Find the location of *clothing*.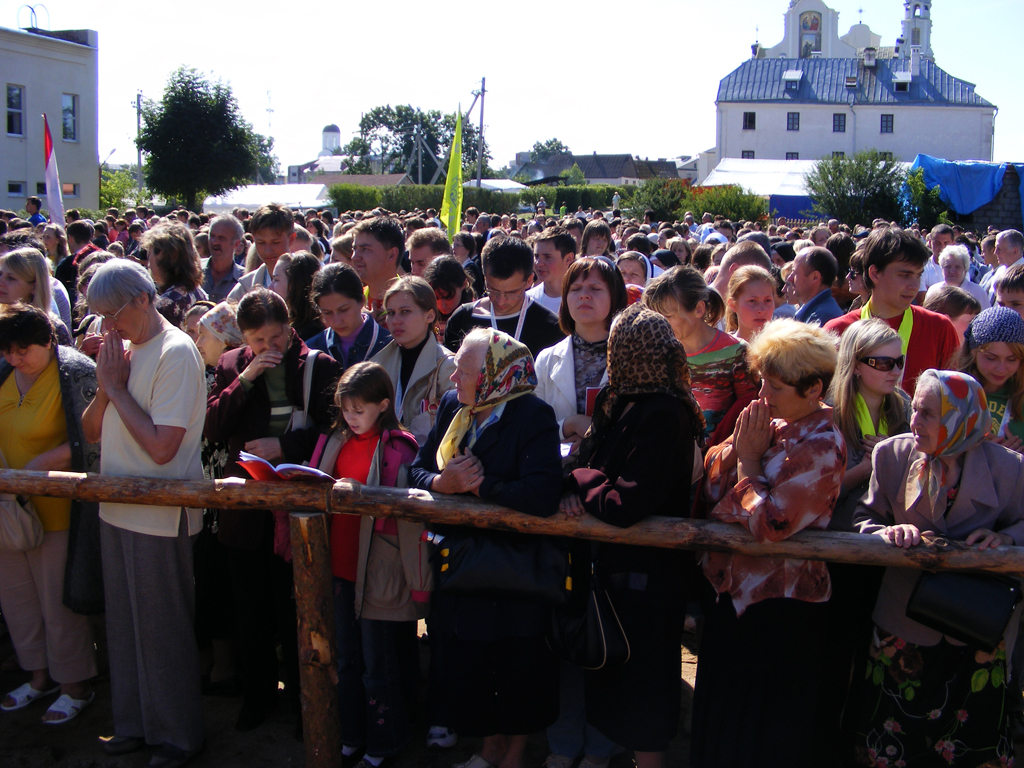
Location: pyautogui.locateOnScreen(908, 276, 998, 321).
